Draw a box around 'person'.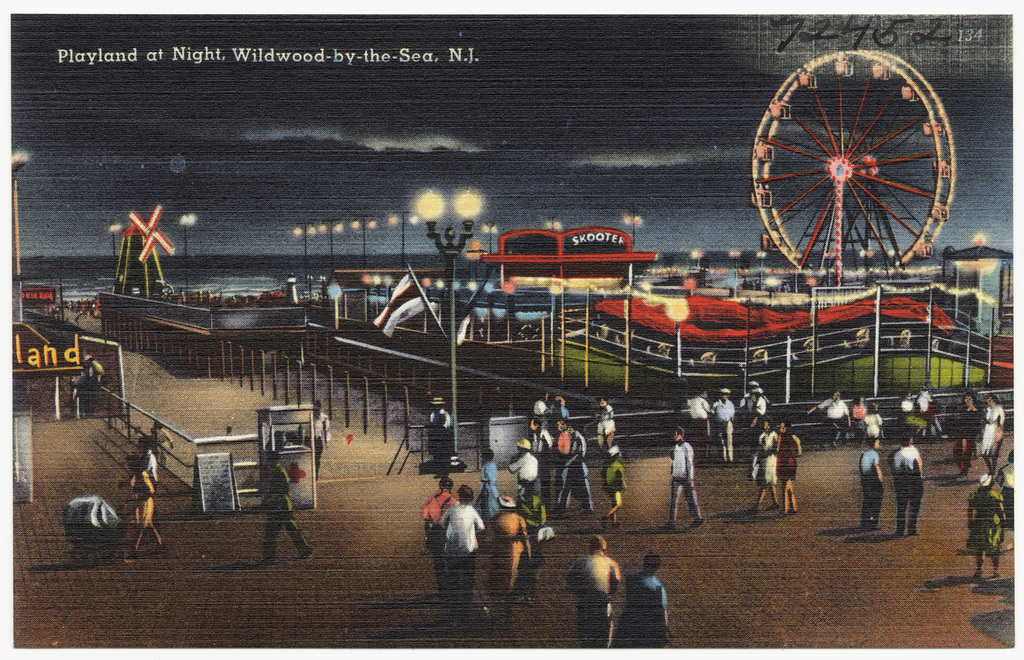
region(552, 427, 588, 507).
